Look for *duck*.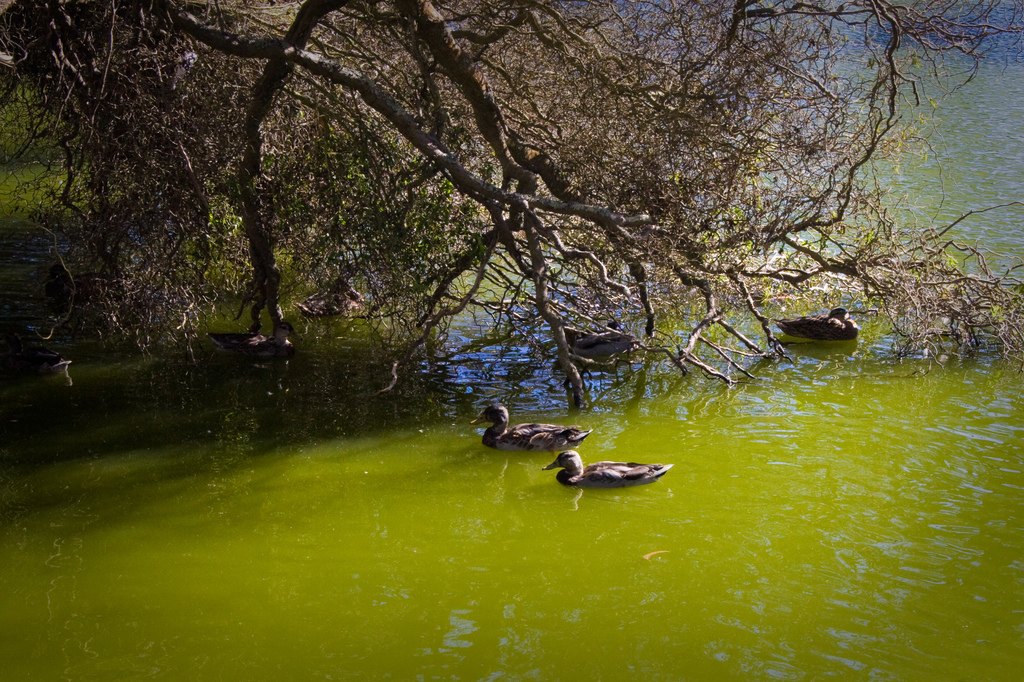
Found: Rect(202, 319, 297, 383).
